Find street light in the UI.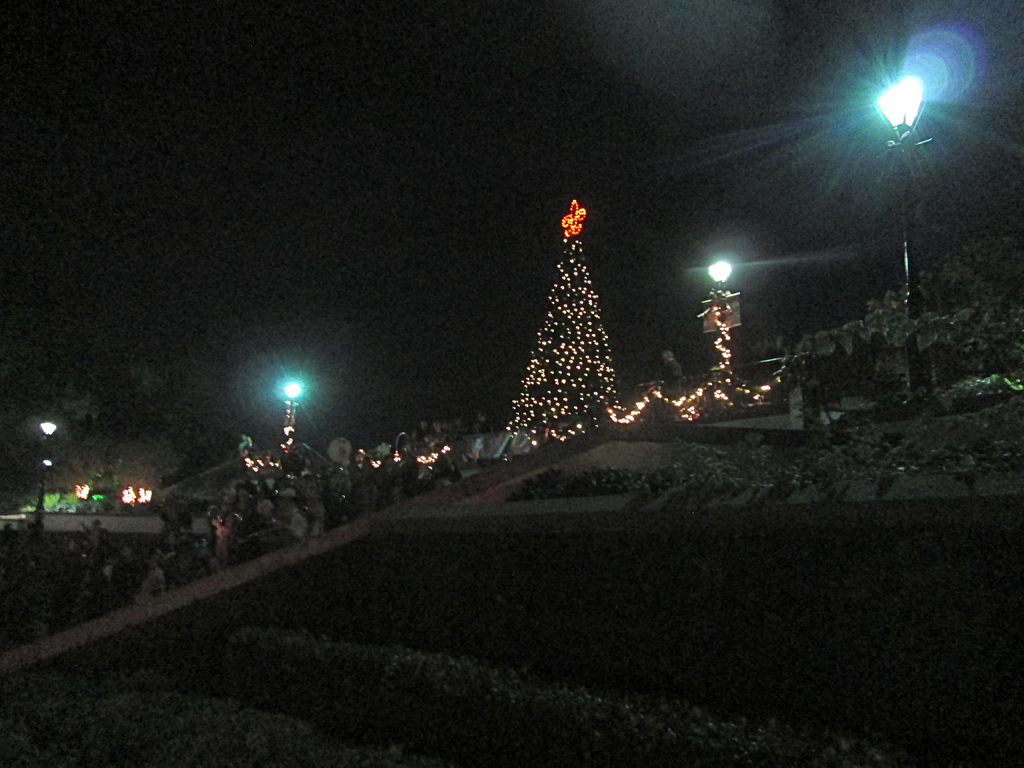
UI element at BBox(36, 413, 57, 519).
